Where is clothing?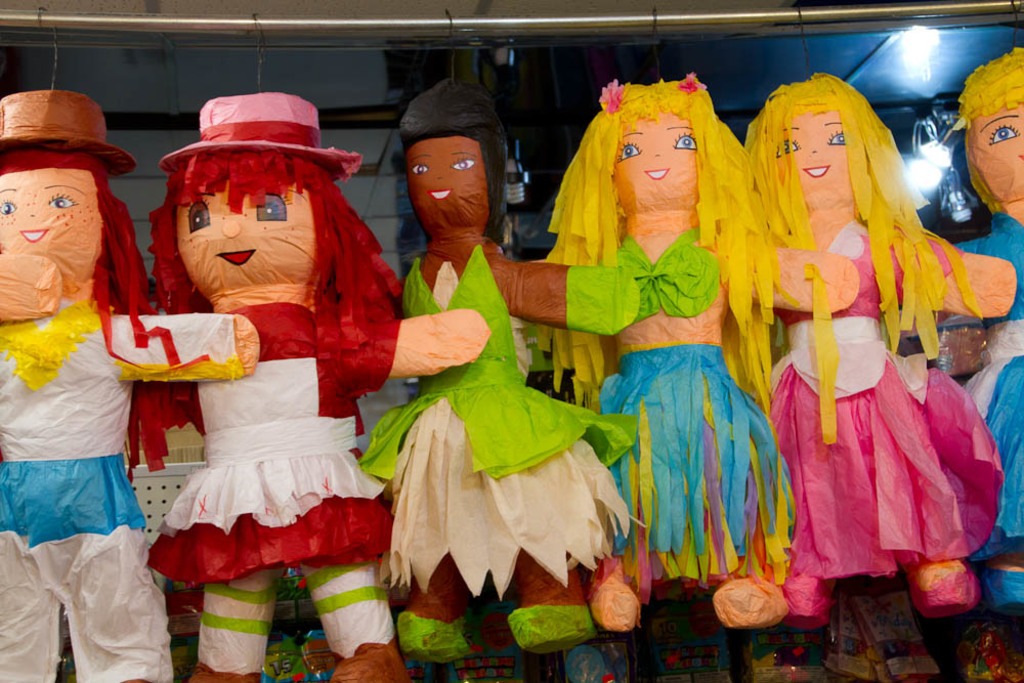
{"x1": 581, "y1": 220, "x2": 801, "y2": 588}.
